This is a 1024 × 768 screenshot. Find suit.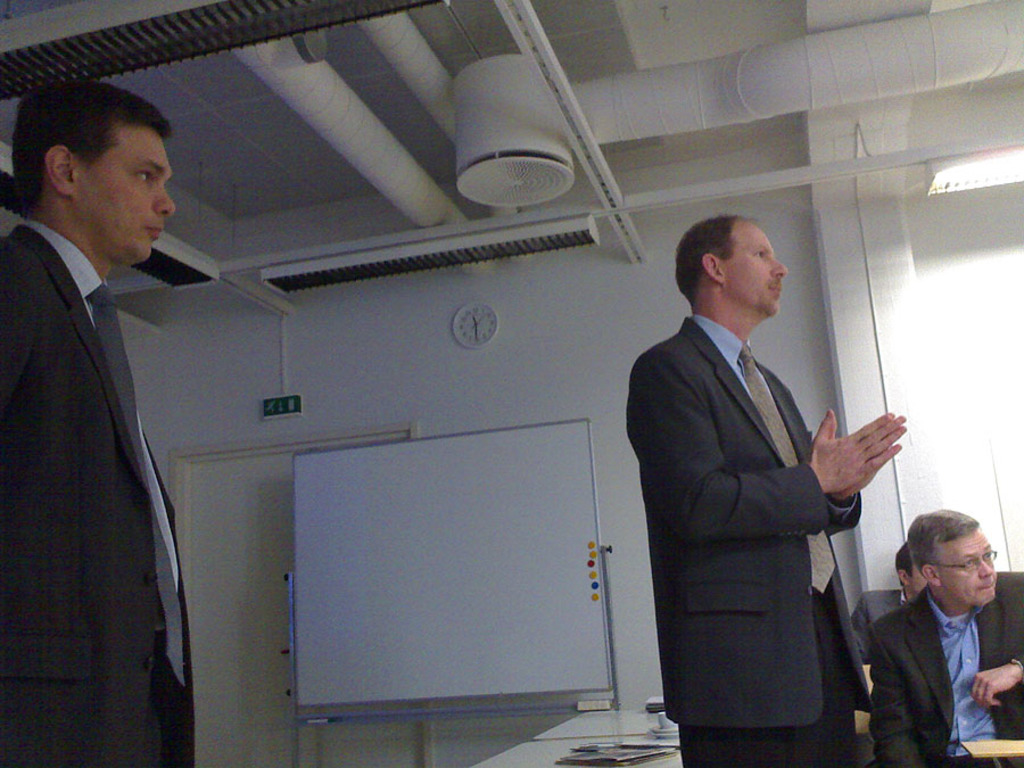
Bounding box: [left=622, top=312, right=877, bottom=767].
